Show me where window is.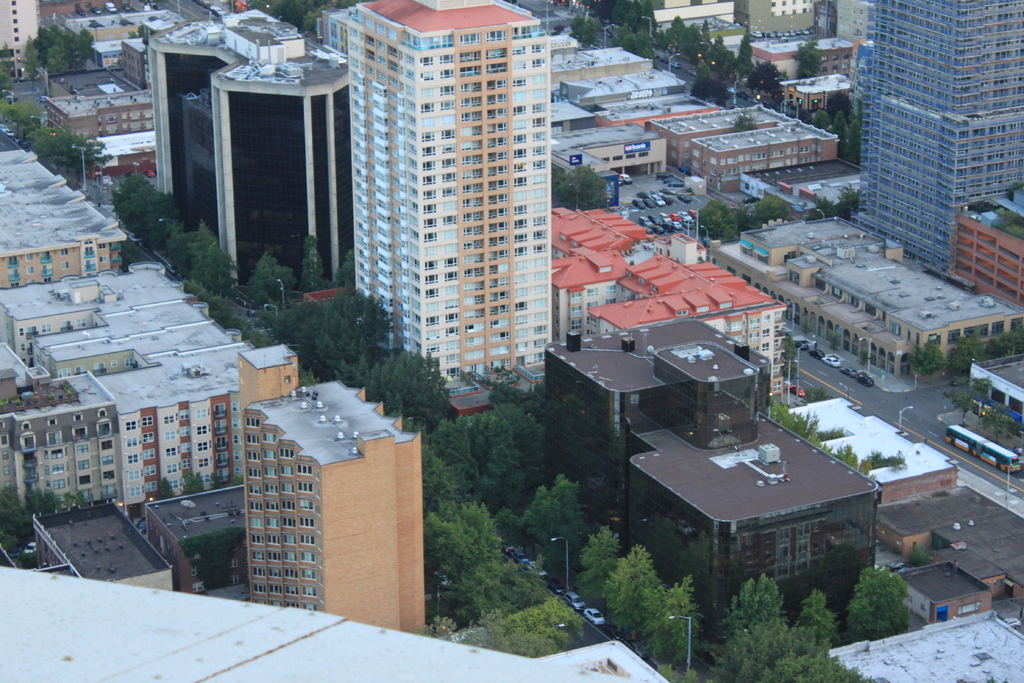
window is at pyautogui.locateOnScreen(53, 478, 63, 490).
